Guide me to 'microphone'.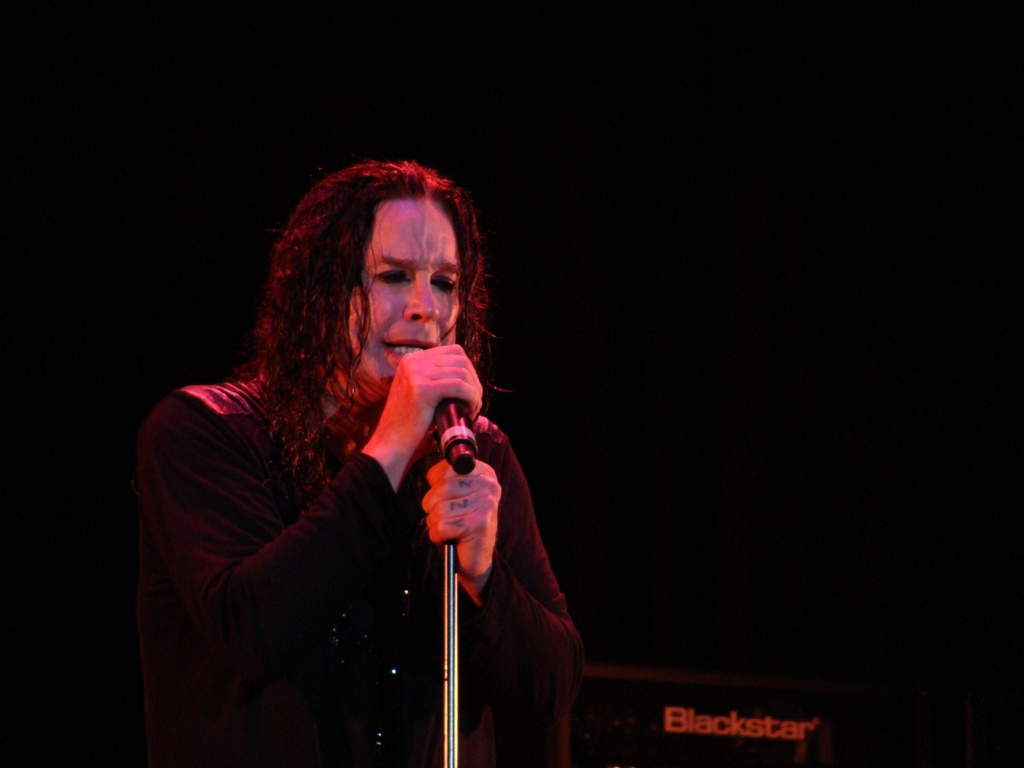
Guidance: [431,397,481,472].
